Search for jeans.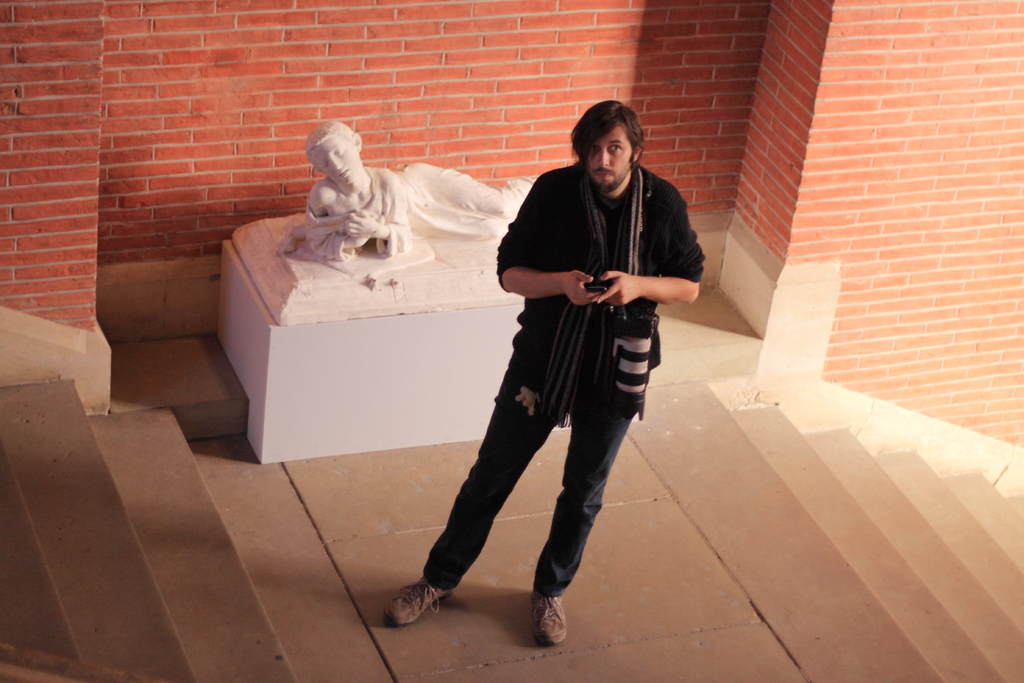
Found at 434/321/655/635.
